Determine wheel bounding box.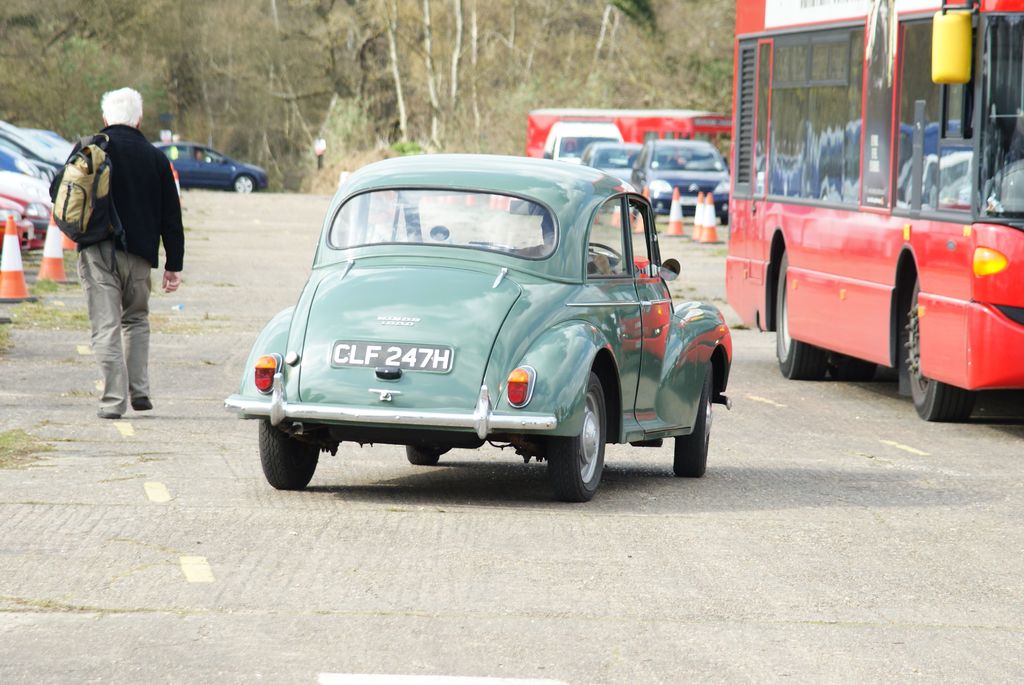
Determined: (721, 212, 730, 224).
